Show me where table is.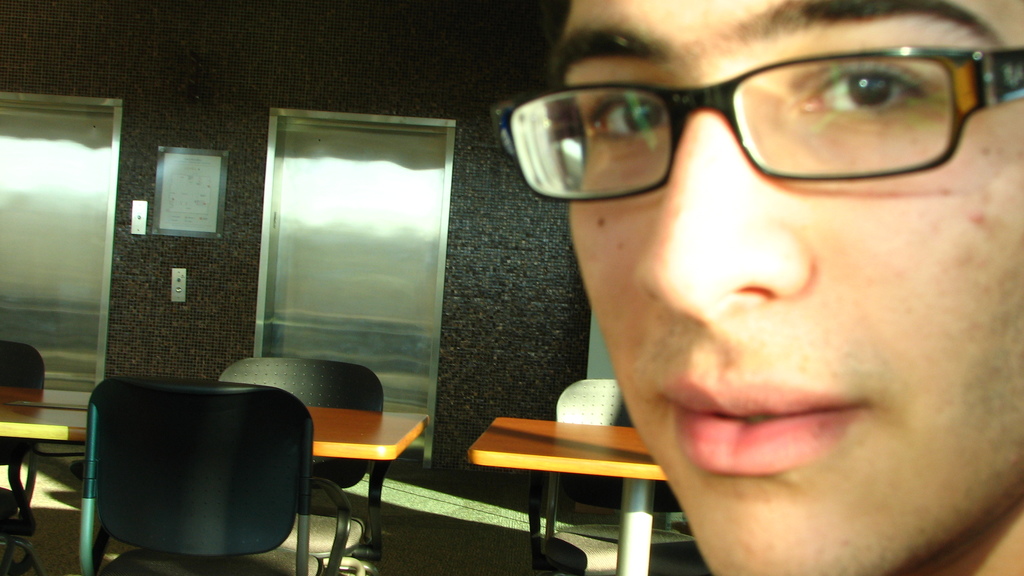
table is at (left=472, top=413, right=712, bottom=575).
